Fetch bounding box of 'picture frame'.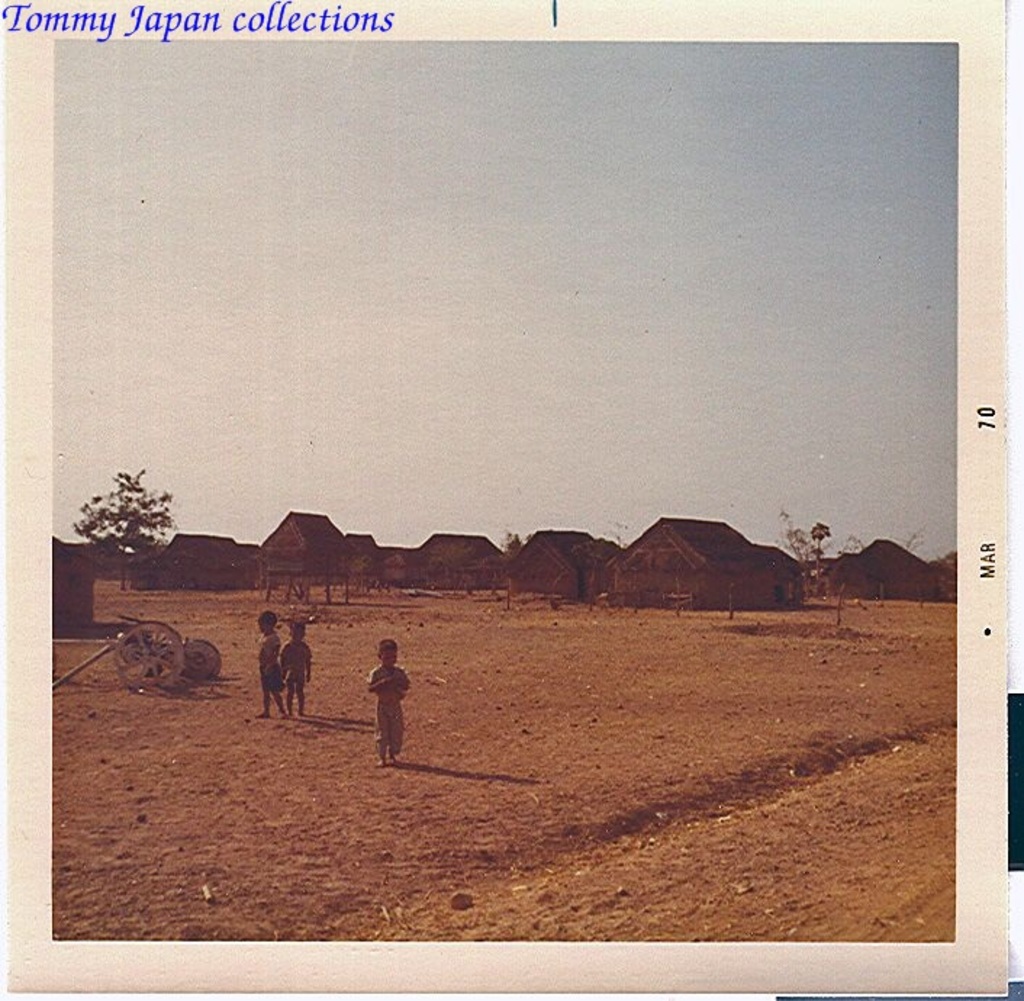
Bbox: [left=51, top=33, right=960, bottom=937].
